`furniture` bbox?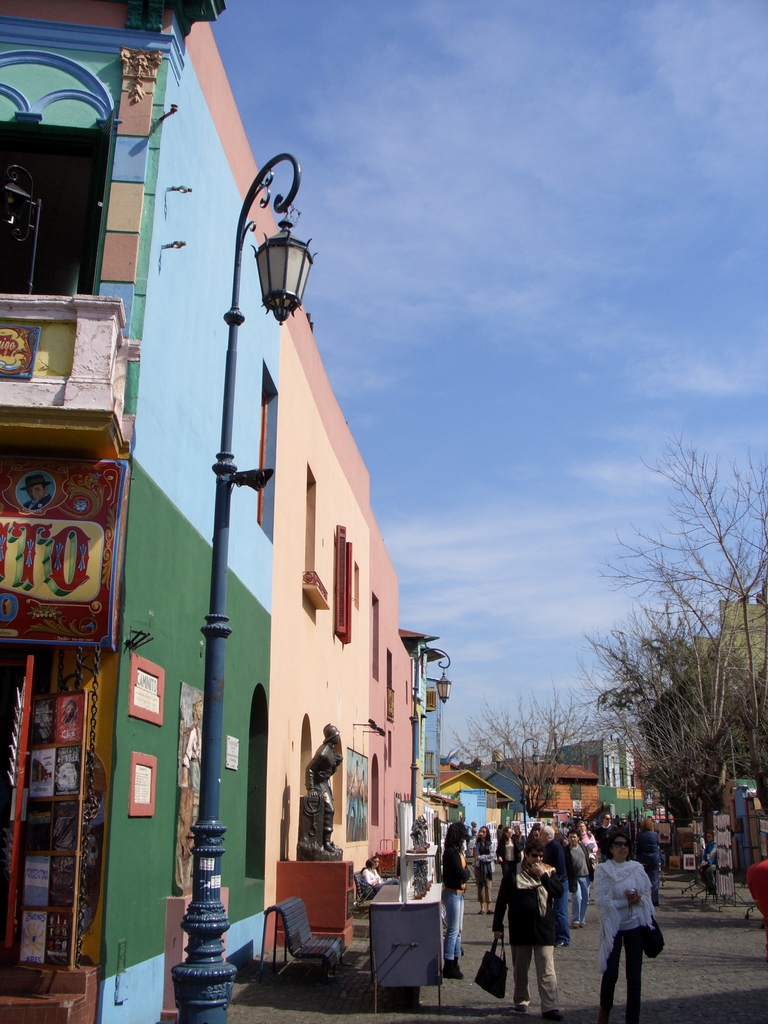
[350,871,385,913]
